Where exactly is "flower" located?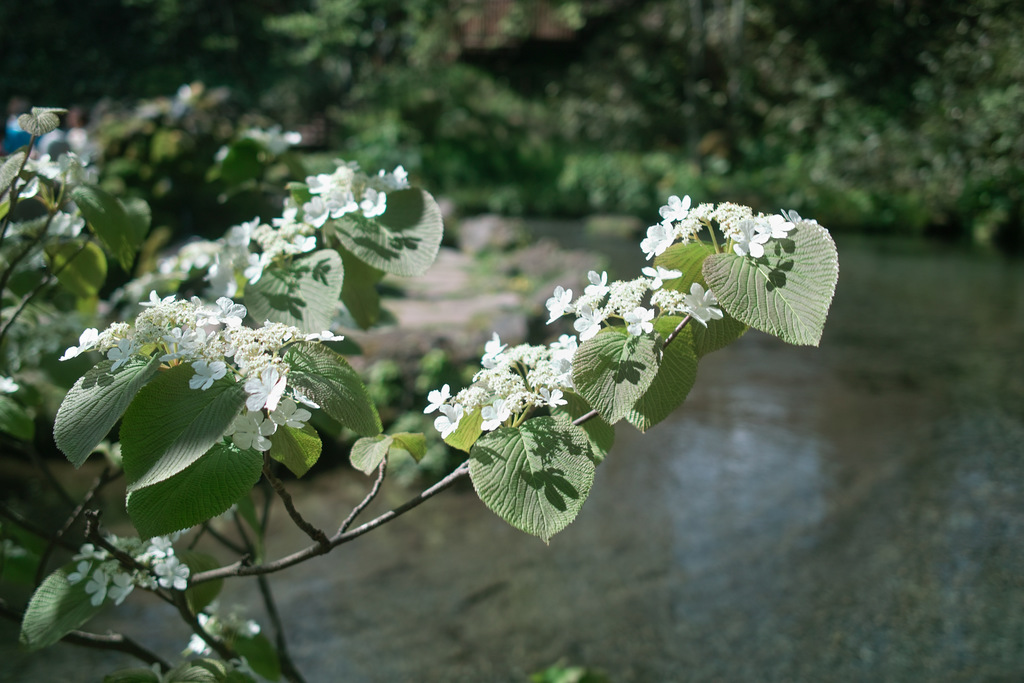
Its bounding box is 502 384 532 413.
